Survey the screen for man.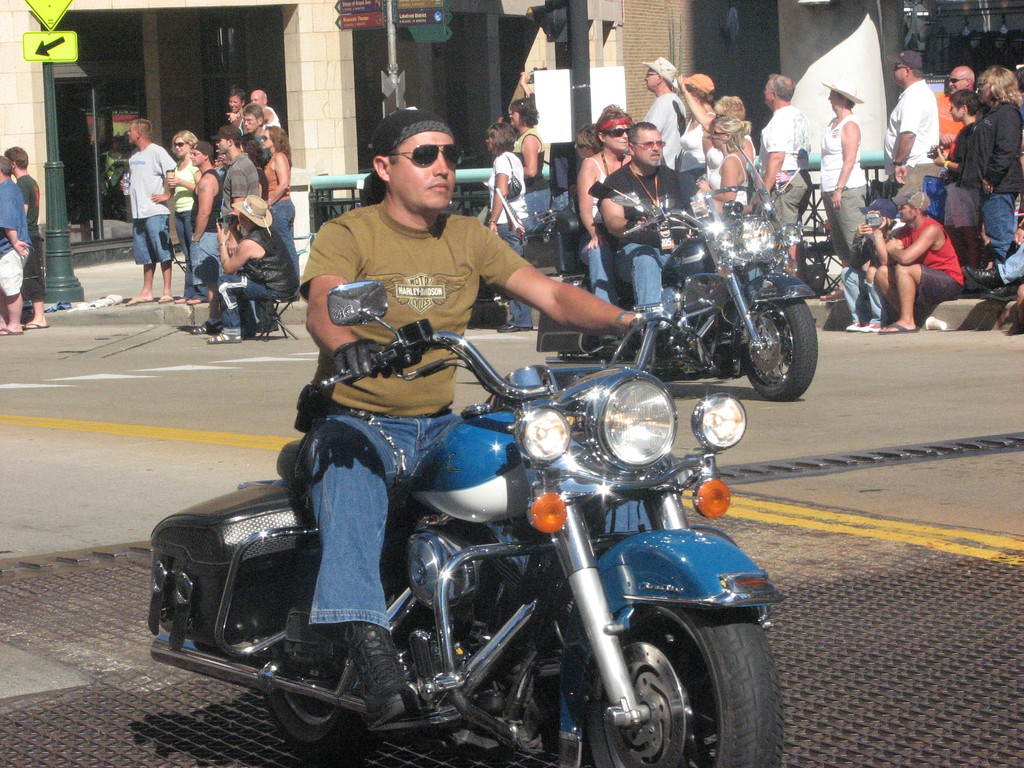
Survey found: x1=0, y1=152, x2=29, y2=335.
